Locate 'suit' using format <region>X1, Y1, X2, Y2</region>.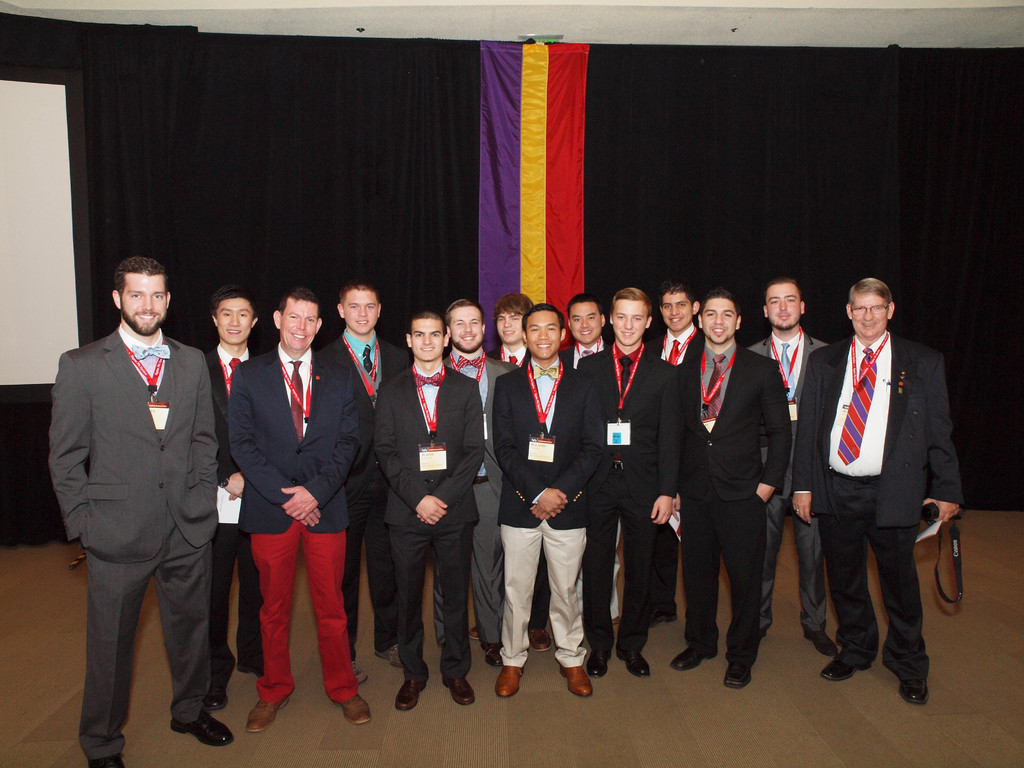
<region>644, 321, 706, 606</region>.
